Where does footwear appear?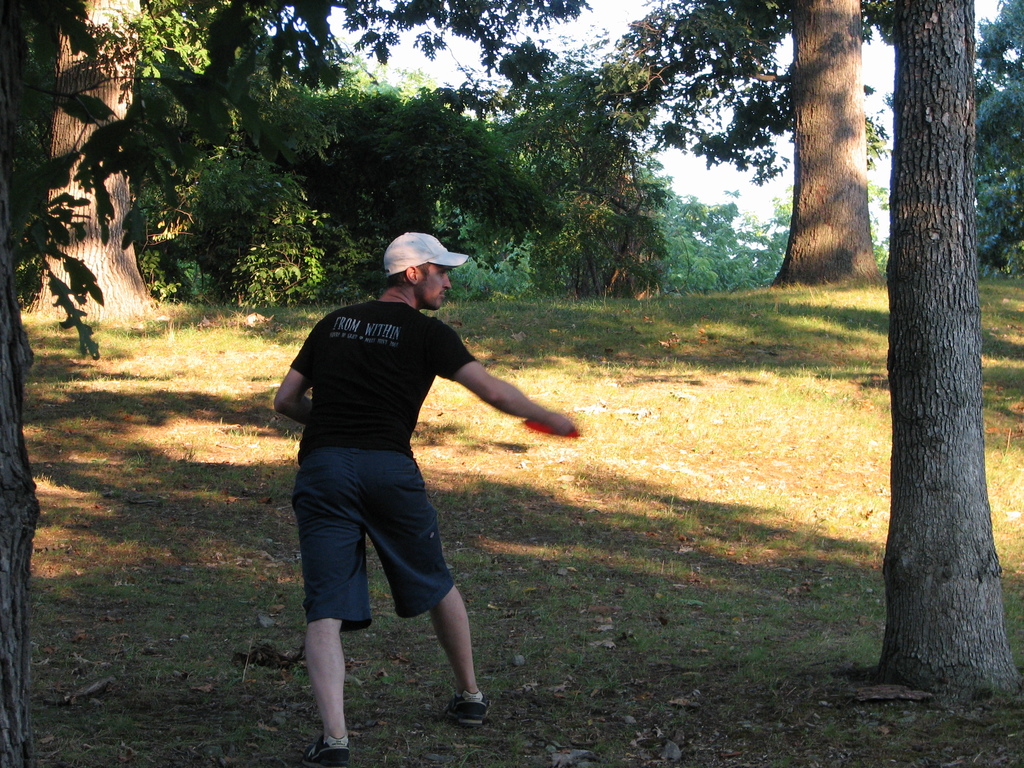
Appears at left=446, top=693, right=486, bottom=728.
